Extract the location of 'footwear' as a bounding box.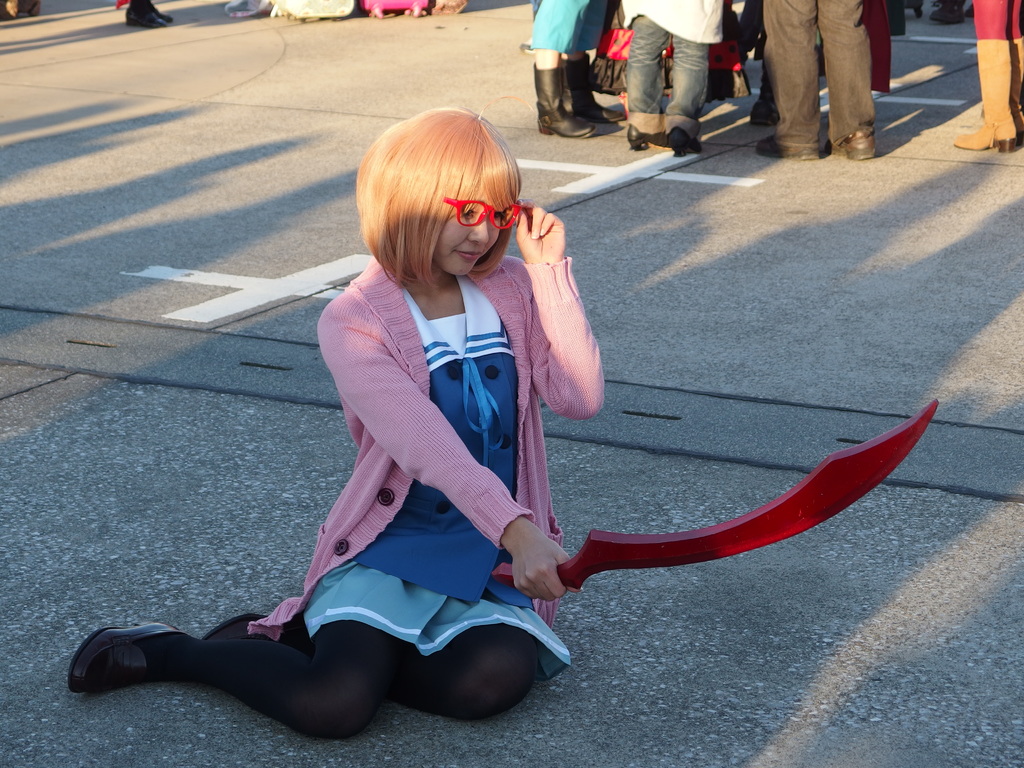
[x1=749, y1=134, x2=822, y2=163].
